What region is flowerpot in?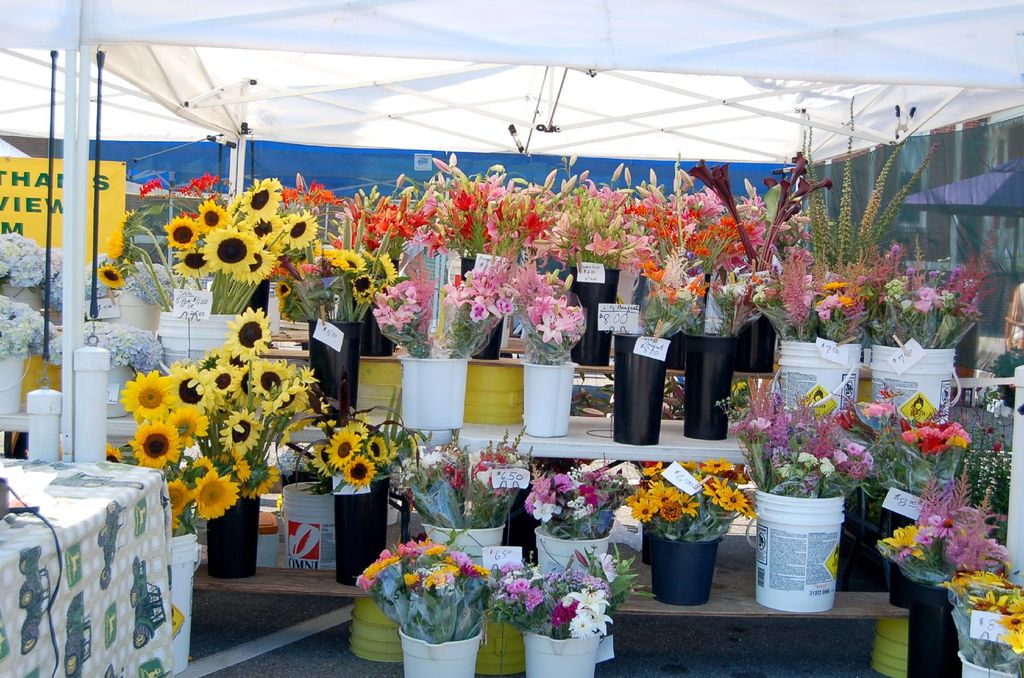
x1=414 y1=523 x2=518 y2=597.
